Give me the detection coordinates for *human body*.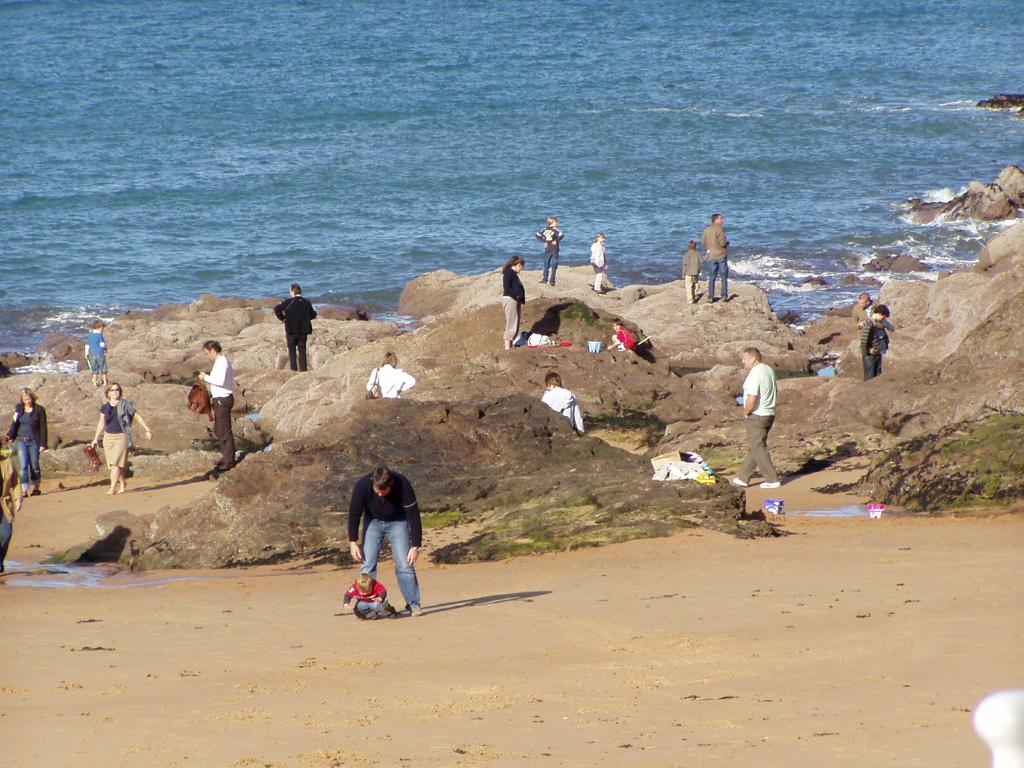
<region>504, 255, 526, 345</region>.
